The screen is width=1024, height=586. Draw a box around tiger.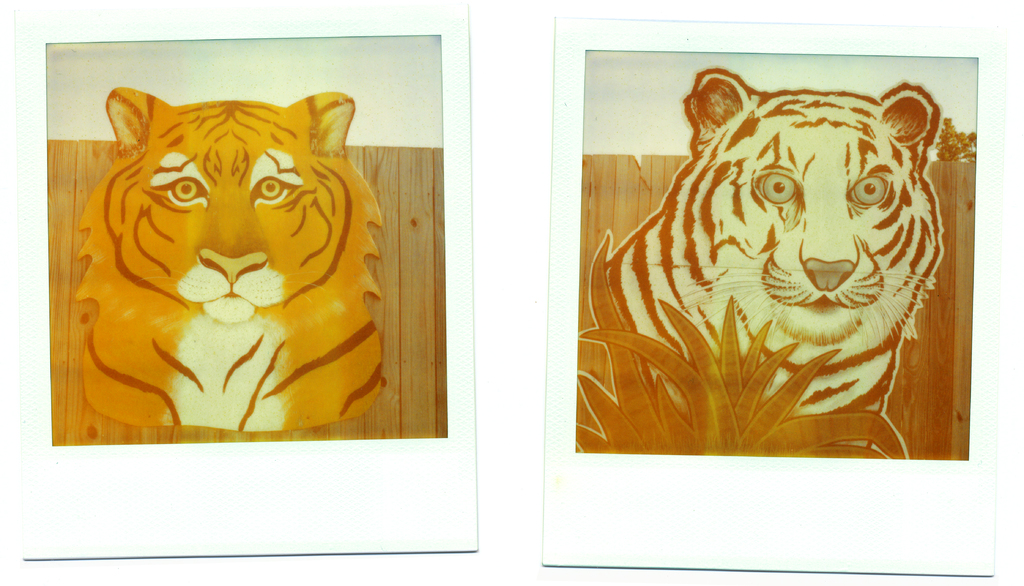
pyautogui.locateOnScreen(77, 85, 385, 431).
